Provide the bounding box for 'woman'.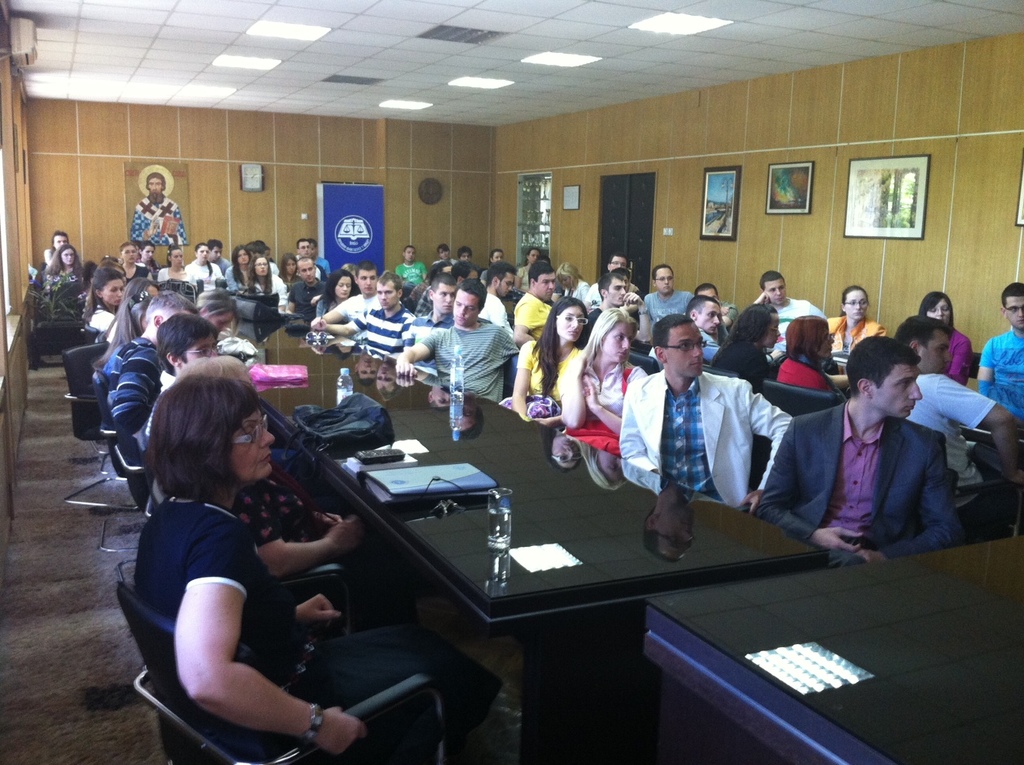
x1=781 y1=312 x2=836 y2=394.
